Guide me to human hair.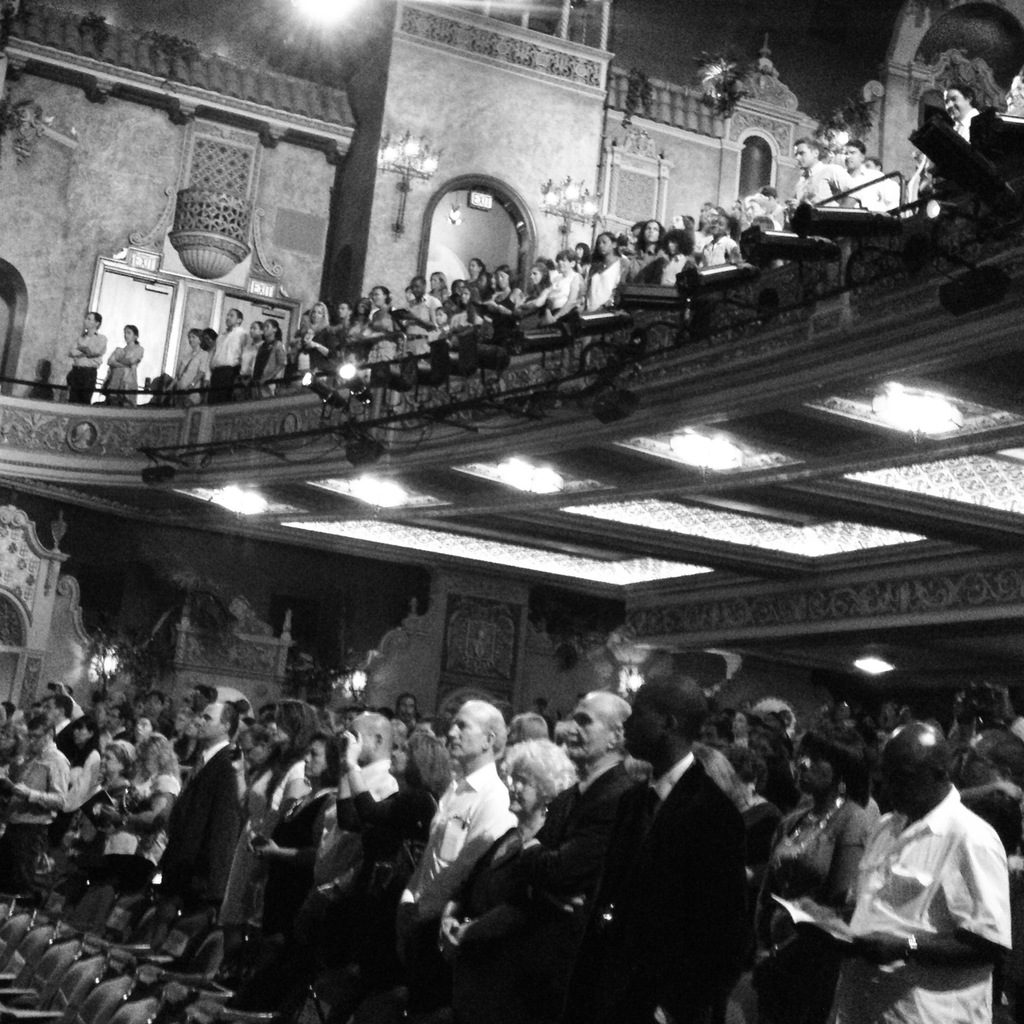
Guidance: <box>760,189,777,196</box>.
